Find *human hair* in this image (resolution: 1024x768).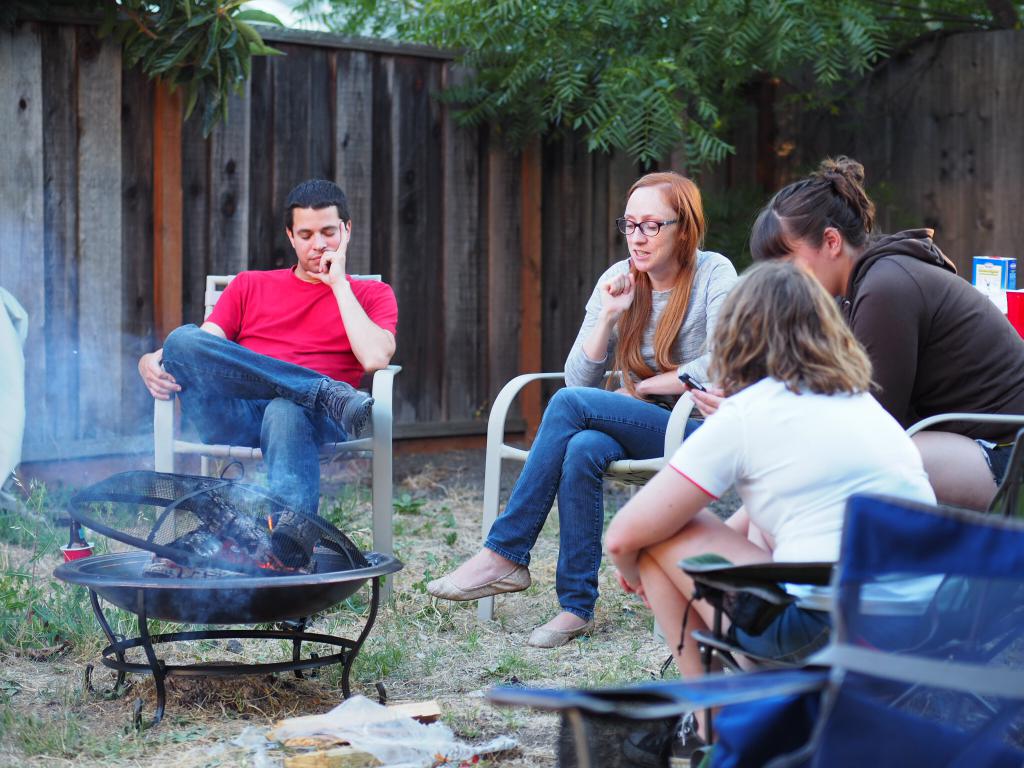
detection(764, 161, 889, 295).
